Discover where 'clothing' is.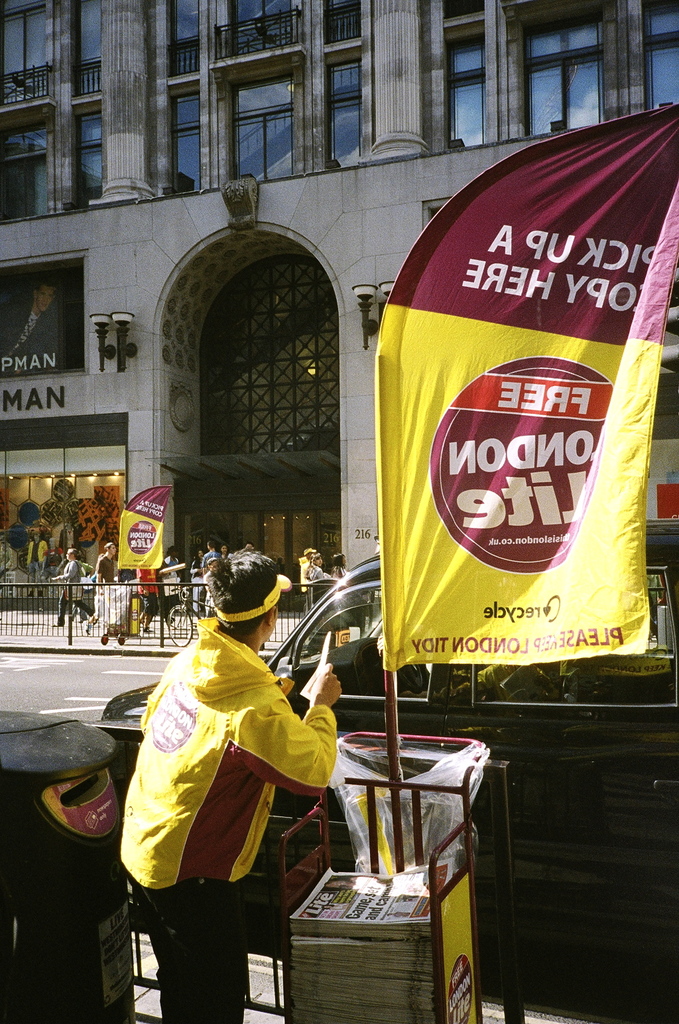
Discovered at rect(57, 557, 90, 625).
